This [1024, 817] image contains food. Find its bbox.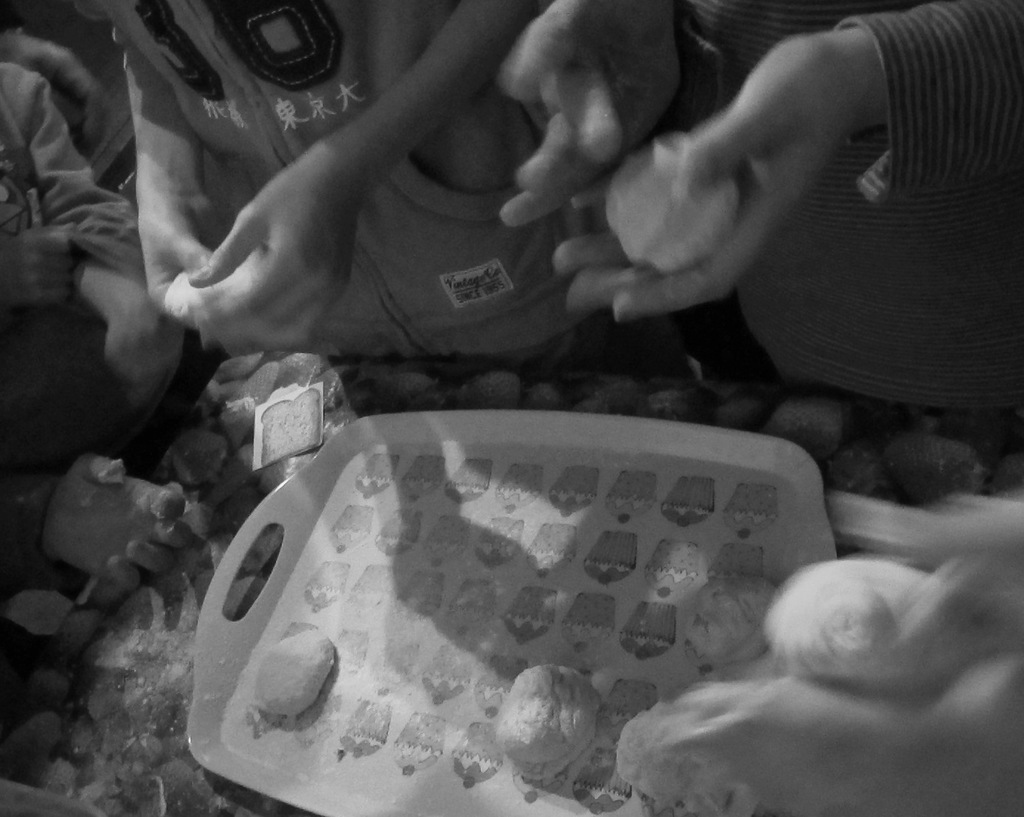
pyautogui.locateOnScreen(325, 529, 370, 557).
